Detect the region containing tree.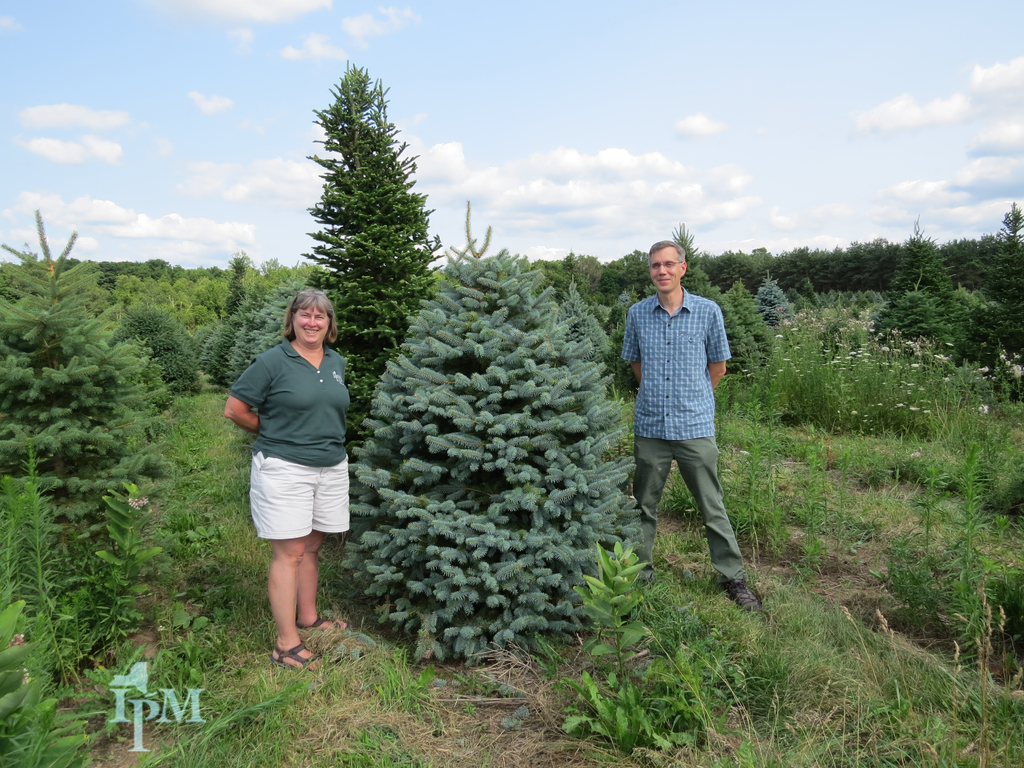
x1=0 y1=213 x2=168 y2=641.
